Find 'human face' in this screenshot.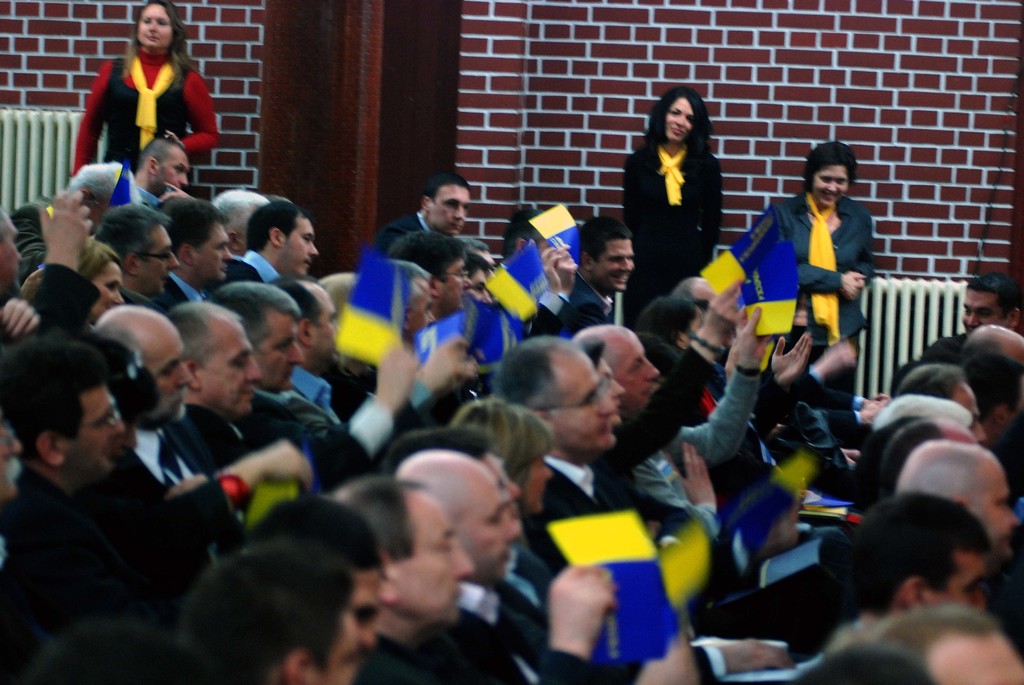
The bounding box for 'human face' is 484,455,522,530.
